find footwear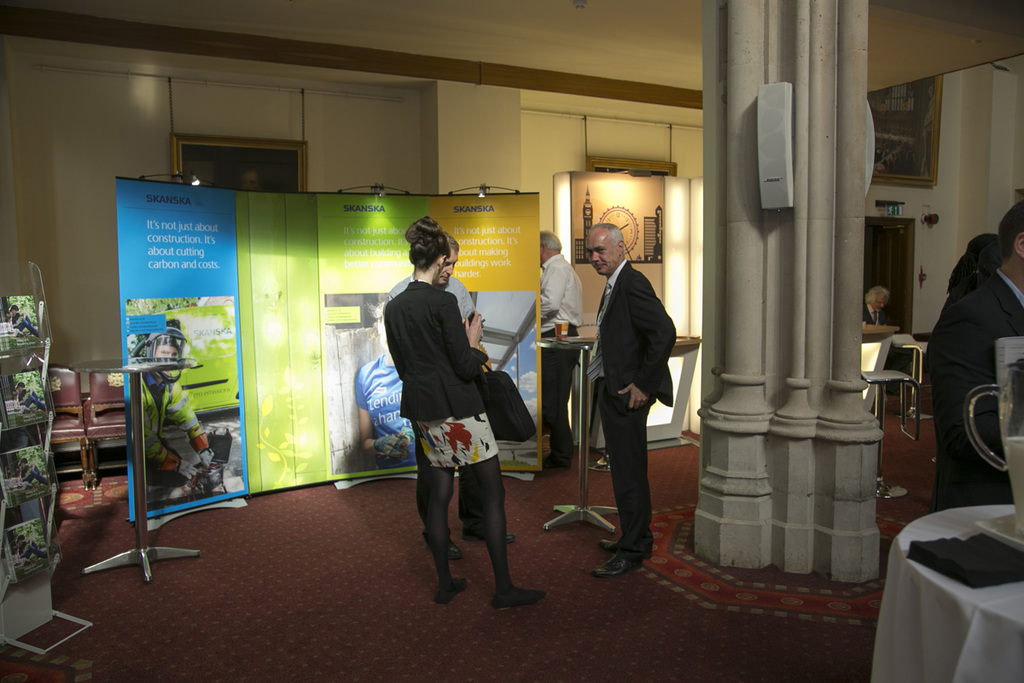
426/532/466/563
